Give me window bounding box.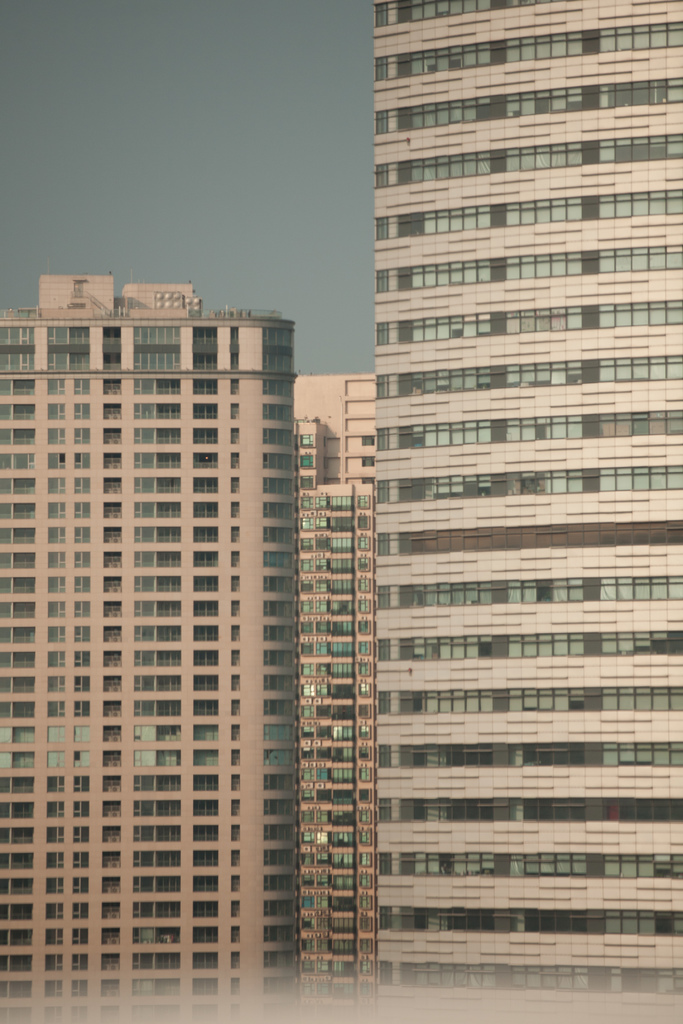
[x1=374, y1=186, x2=682, y2=230].
